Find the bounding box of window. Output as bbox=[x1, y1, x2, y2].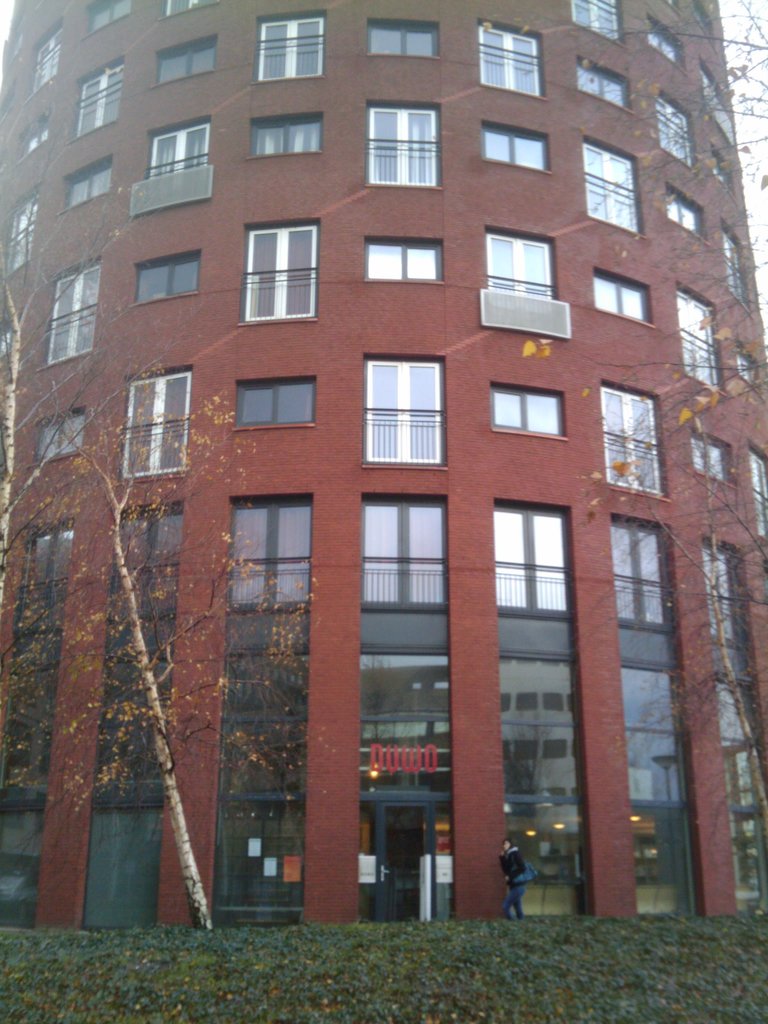
bbox=[602, 380, 668, 497].
